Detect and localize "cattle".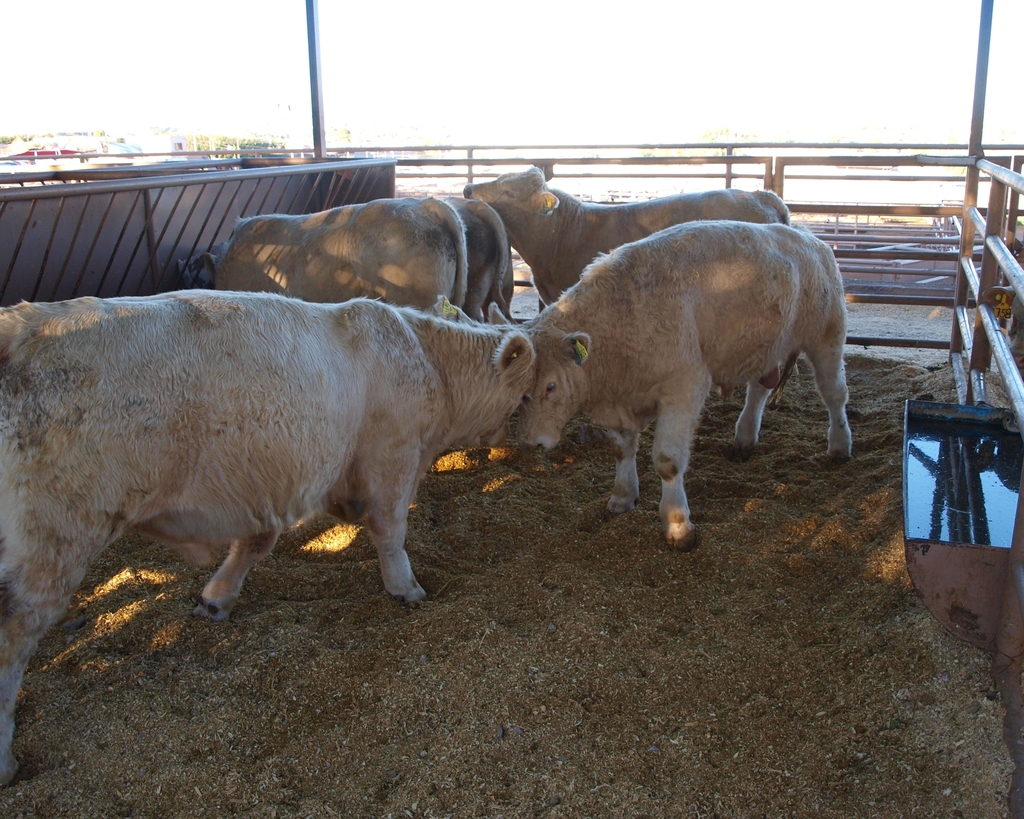
Localized at select_region(175, 201, 470, 308).
